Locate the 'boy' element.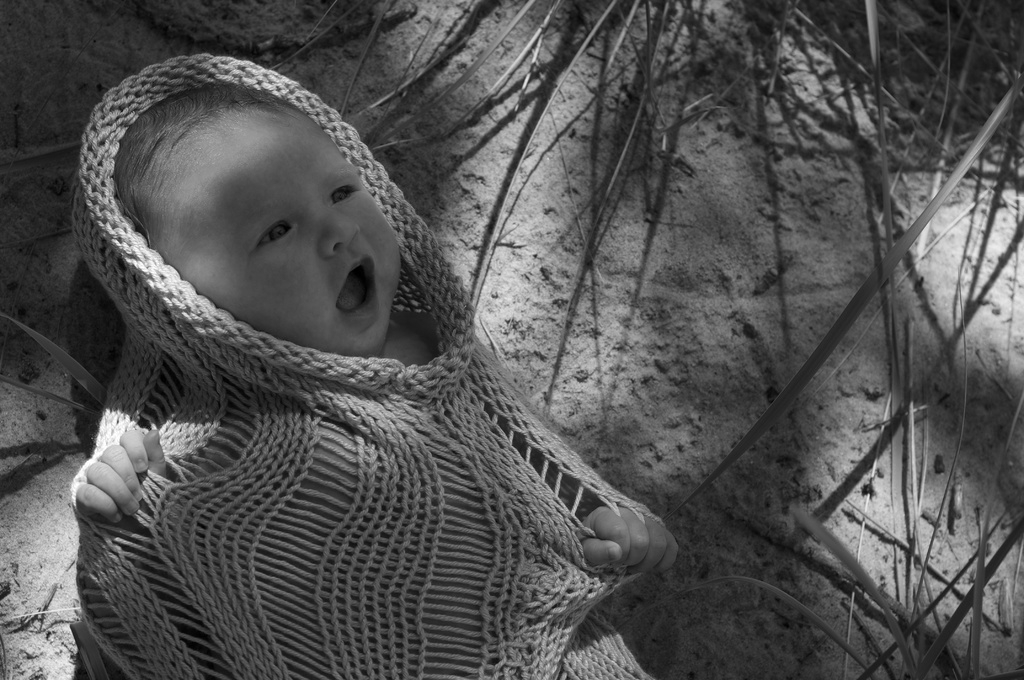
Element bbox: [x1=68, y1=56, x2=682, y2=679].
